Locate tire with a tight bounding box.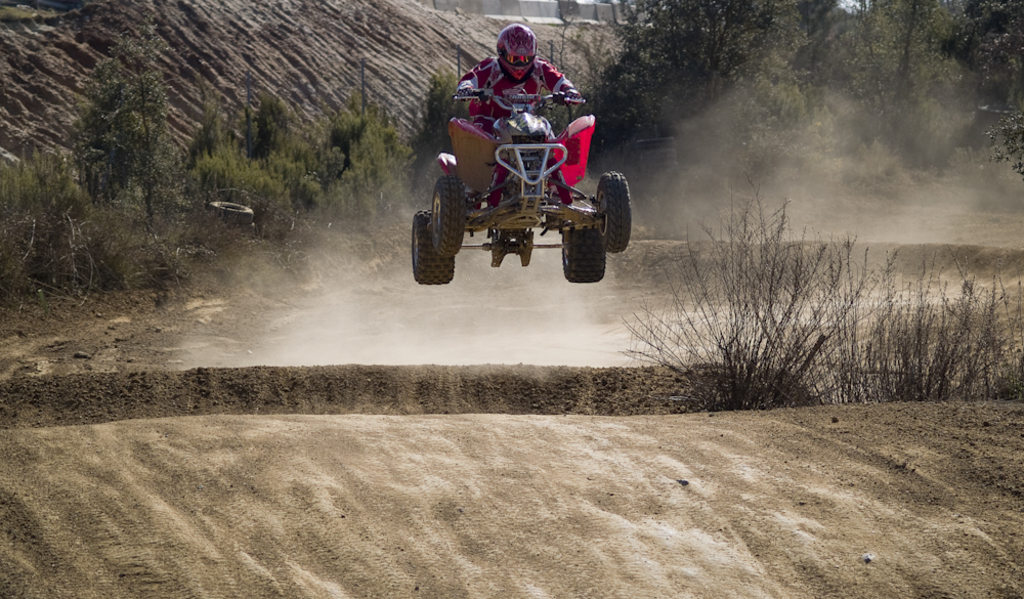
bbox(597, 169, 629, 253).
